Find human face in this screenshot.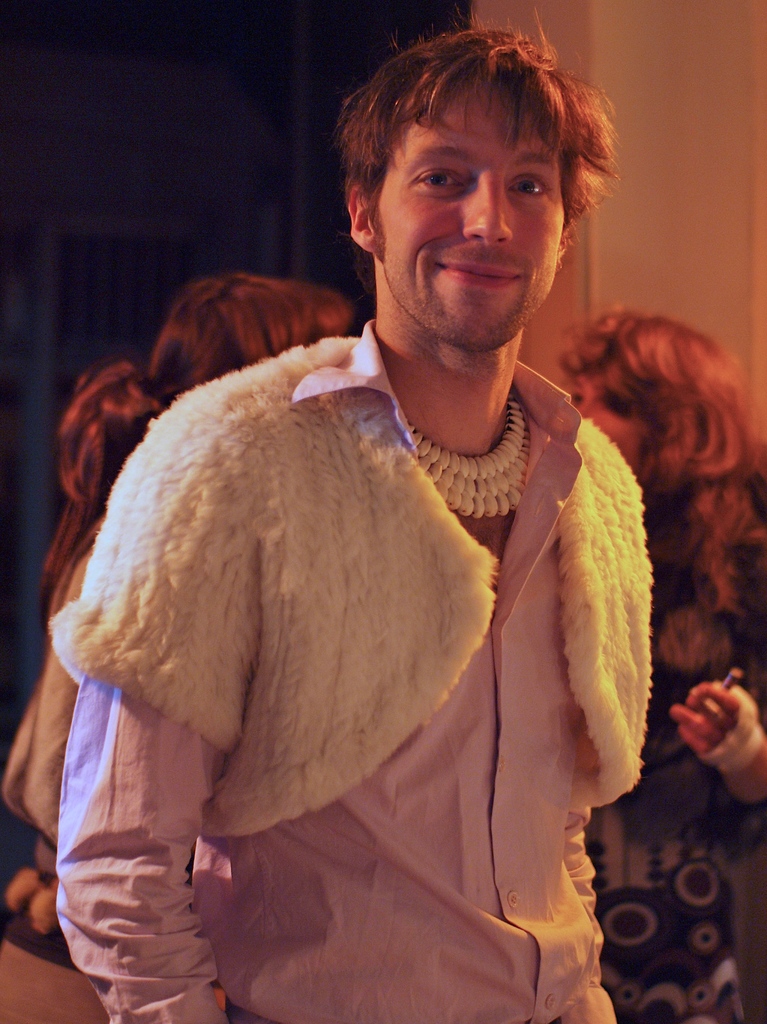
The bounding box for human face is bbox=(370, 81, 566, 350).
